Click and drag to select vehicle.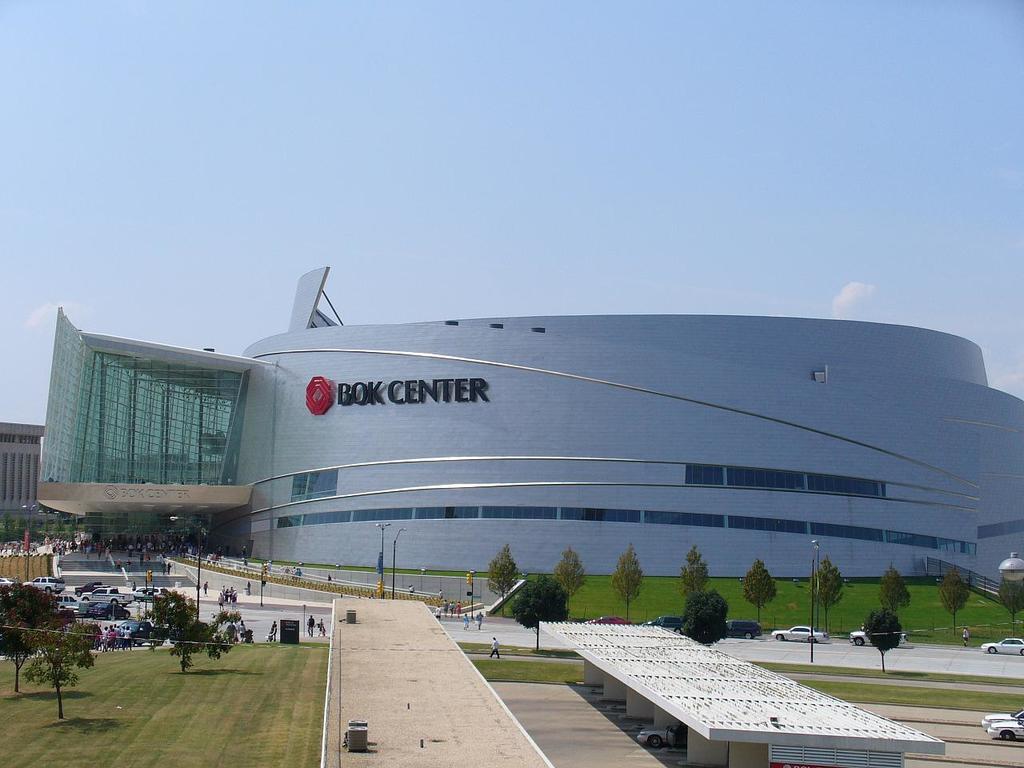
Selection: locate(119, 618, 178, 645).
